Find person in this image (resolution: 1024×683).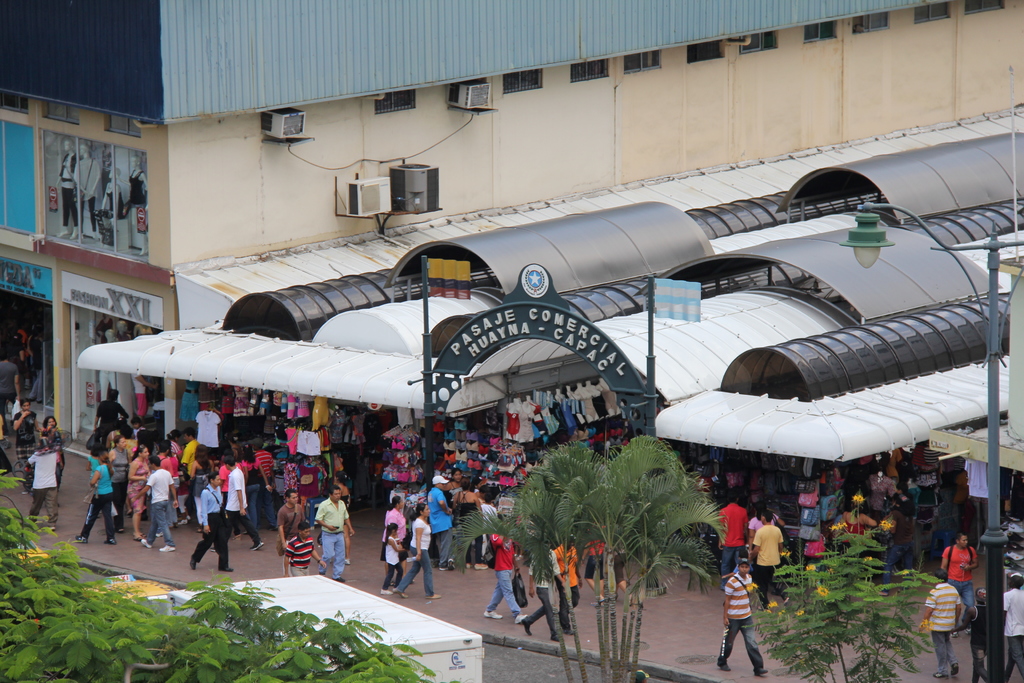
pyautogui.locateOnScreen(942, 530, 977, 609).
